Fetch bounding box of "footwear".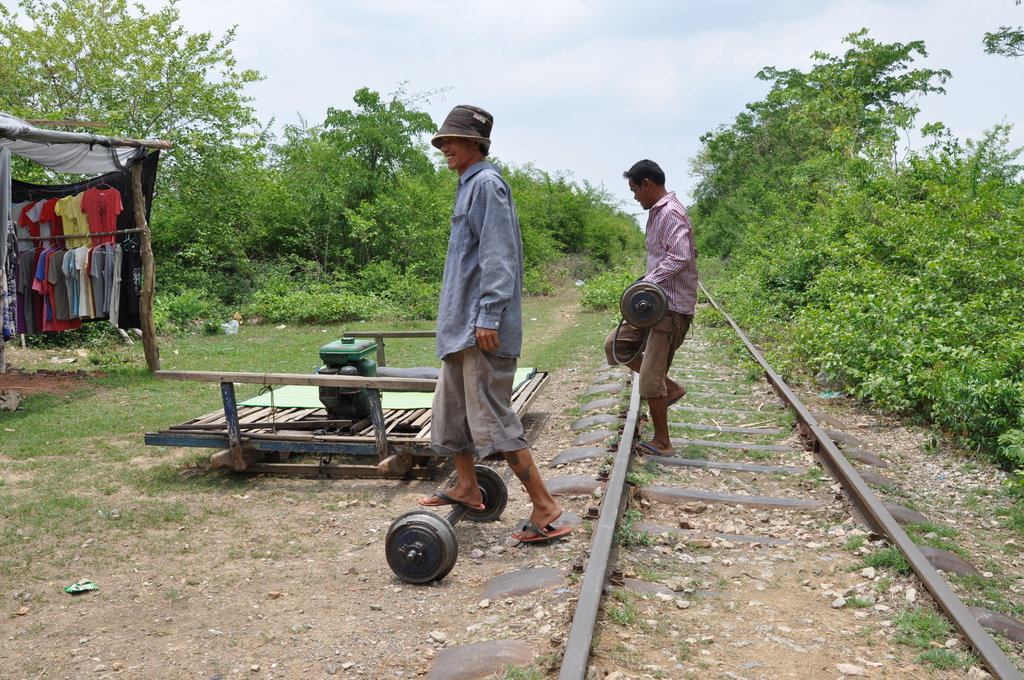
Bbox: <bbox>666, 373, 681, 395</bbox>.
